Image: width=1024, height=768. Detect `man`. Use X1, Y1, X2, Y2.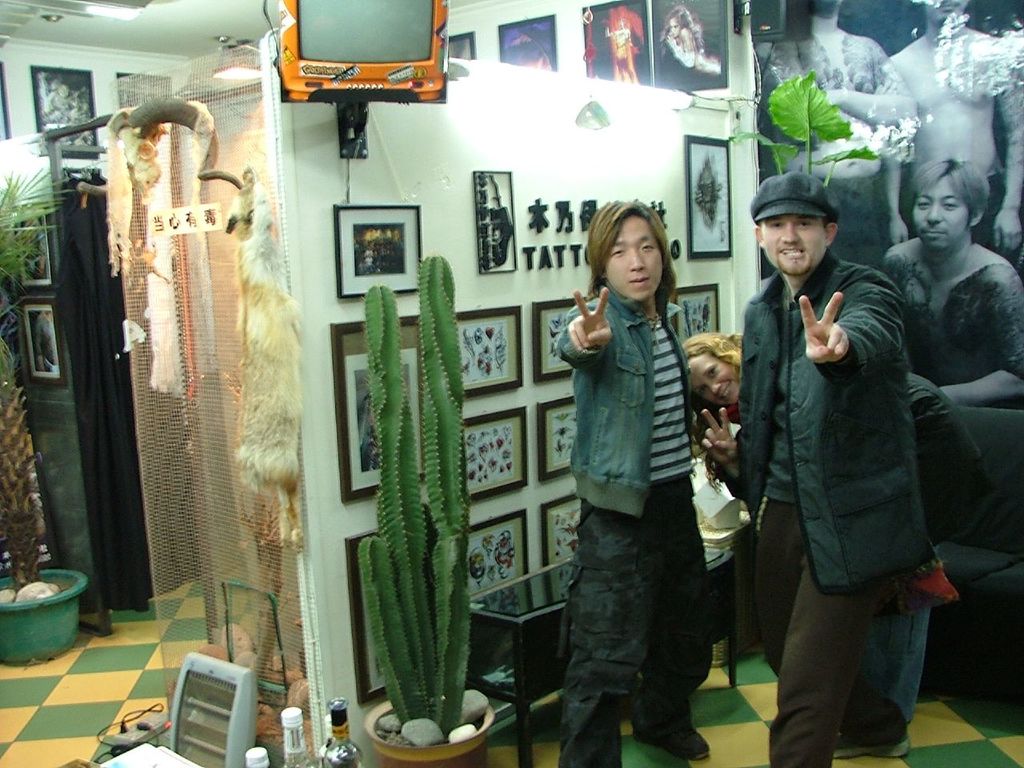
552, 198, 710, 767.
